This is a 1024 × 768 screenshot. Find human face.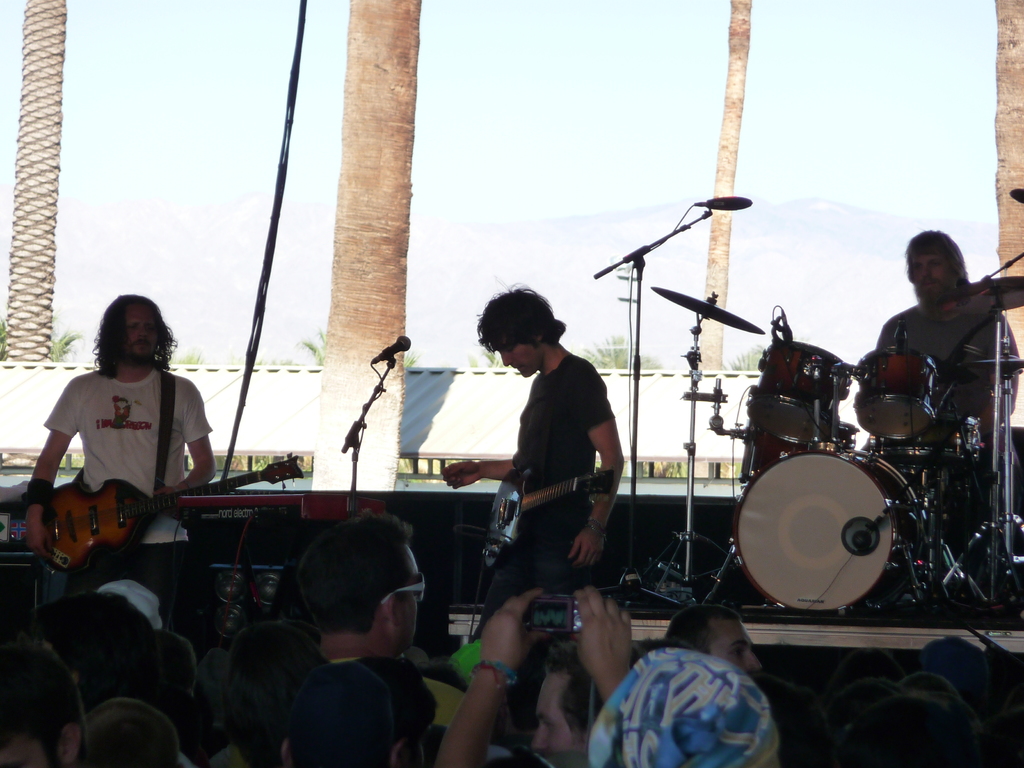
Bounding box: crop(393, 550, 428, 641).
